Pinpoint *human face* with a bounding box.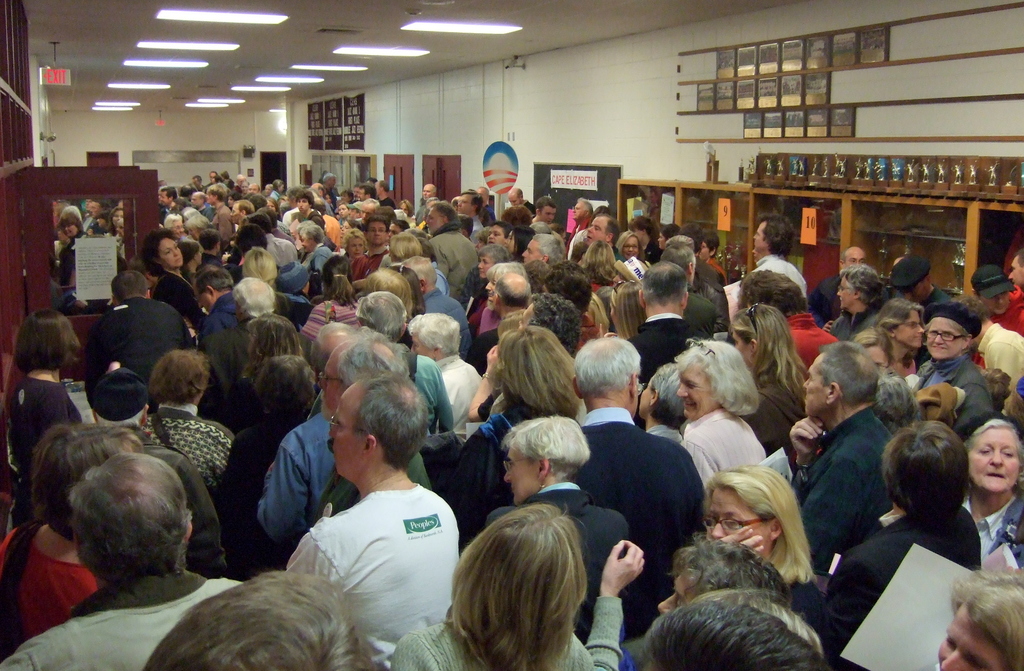
x1=802, y1=355, x2=826, y2=414.
